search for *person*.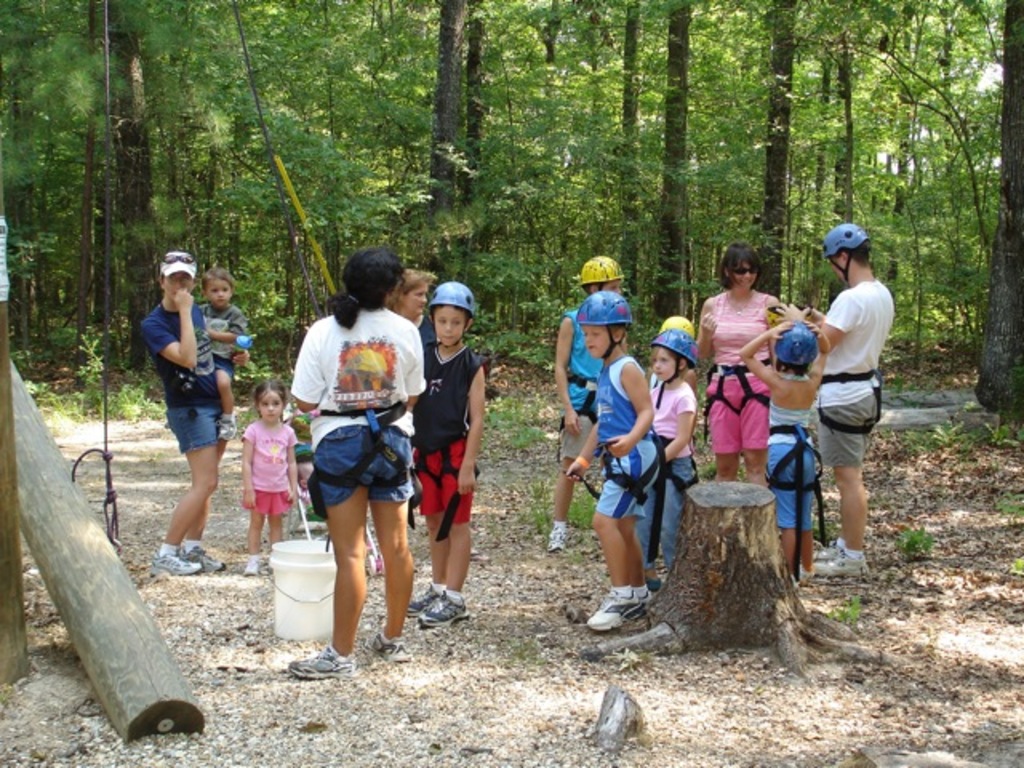
Found at (x1=566, y1=286, x2=670, y2=632).
